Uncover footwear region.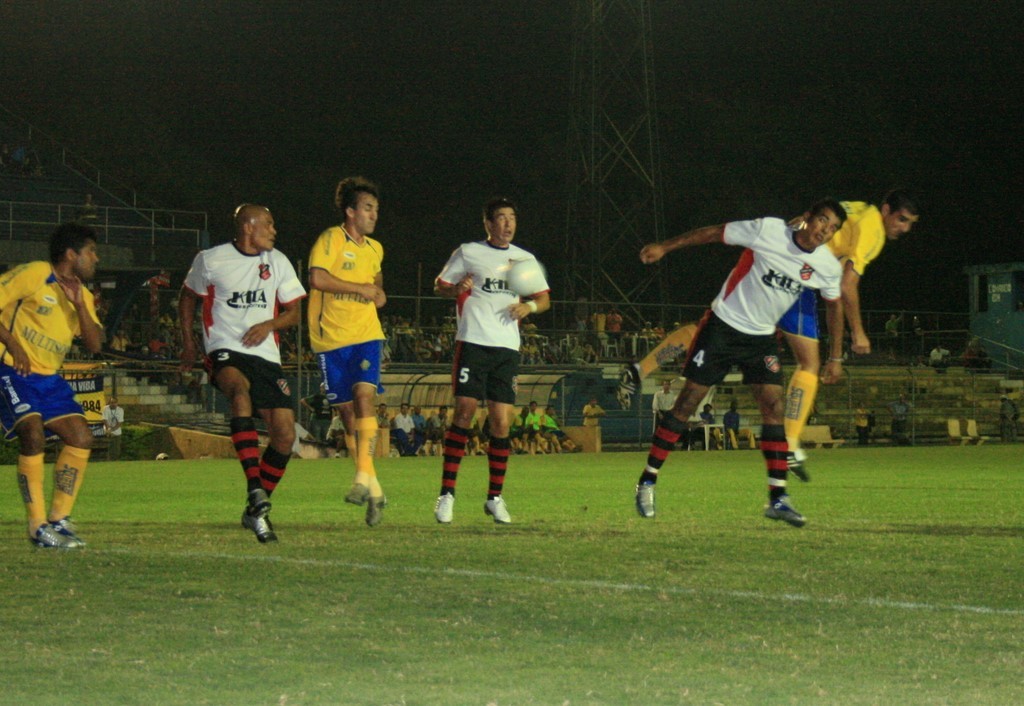
Uncovered: box=[786, 441, 812, 483].
